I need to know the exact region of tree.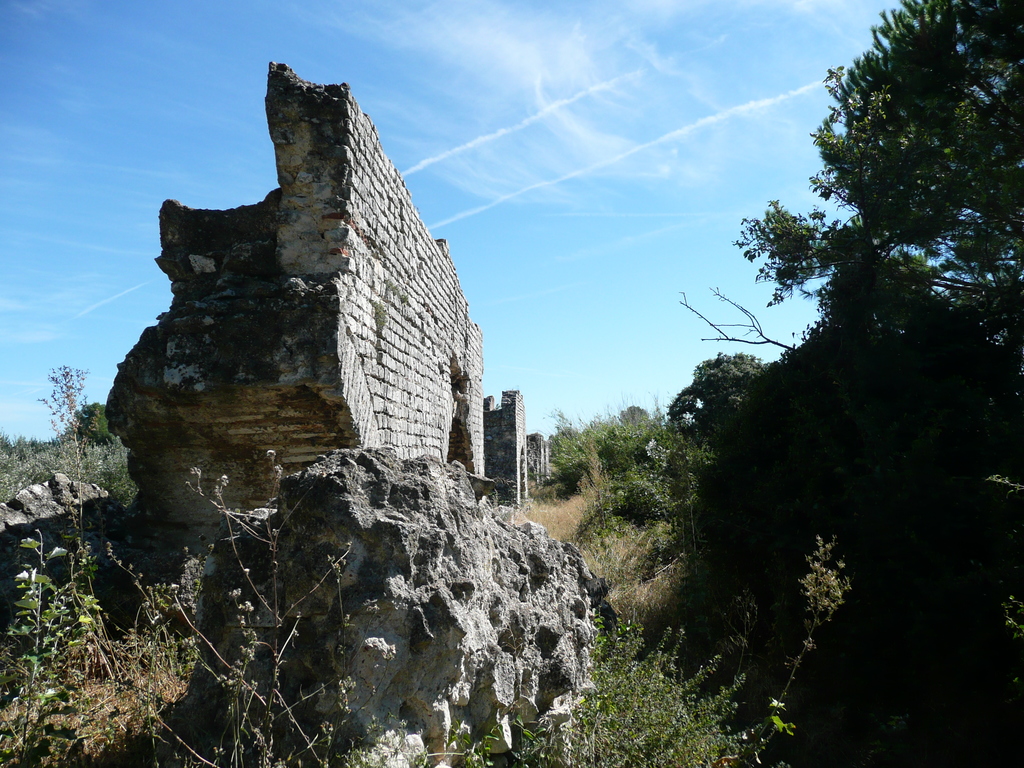
Region: x1=70 y1=399 x2=119 y2=446.
